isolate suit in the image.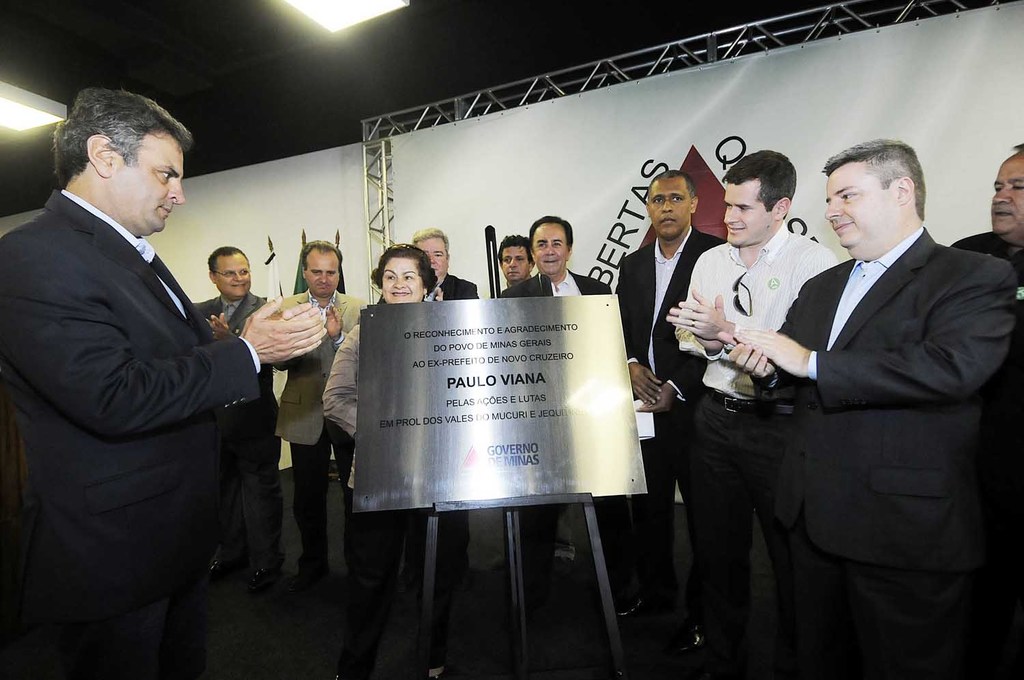
Isolated region: locate(0, 191, 263, 679).
